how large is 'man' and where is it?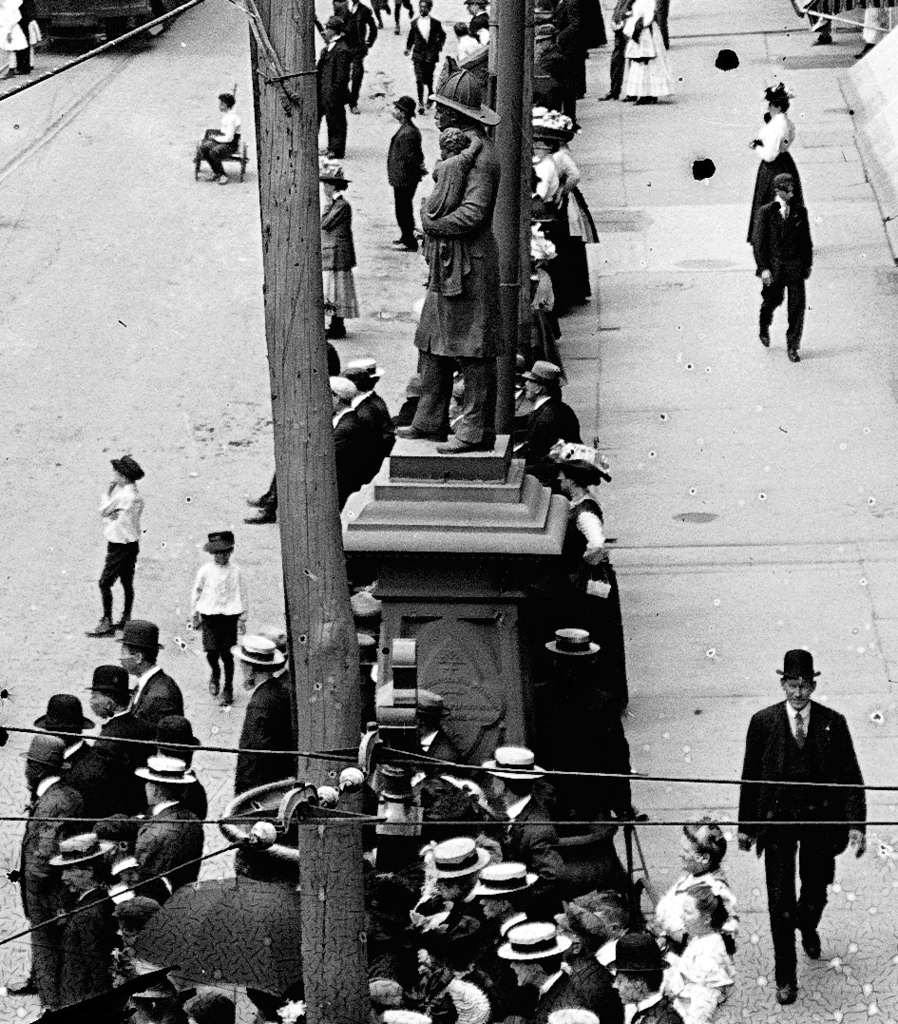
Bounding box: detection(337, 0, 378, 99).
